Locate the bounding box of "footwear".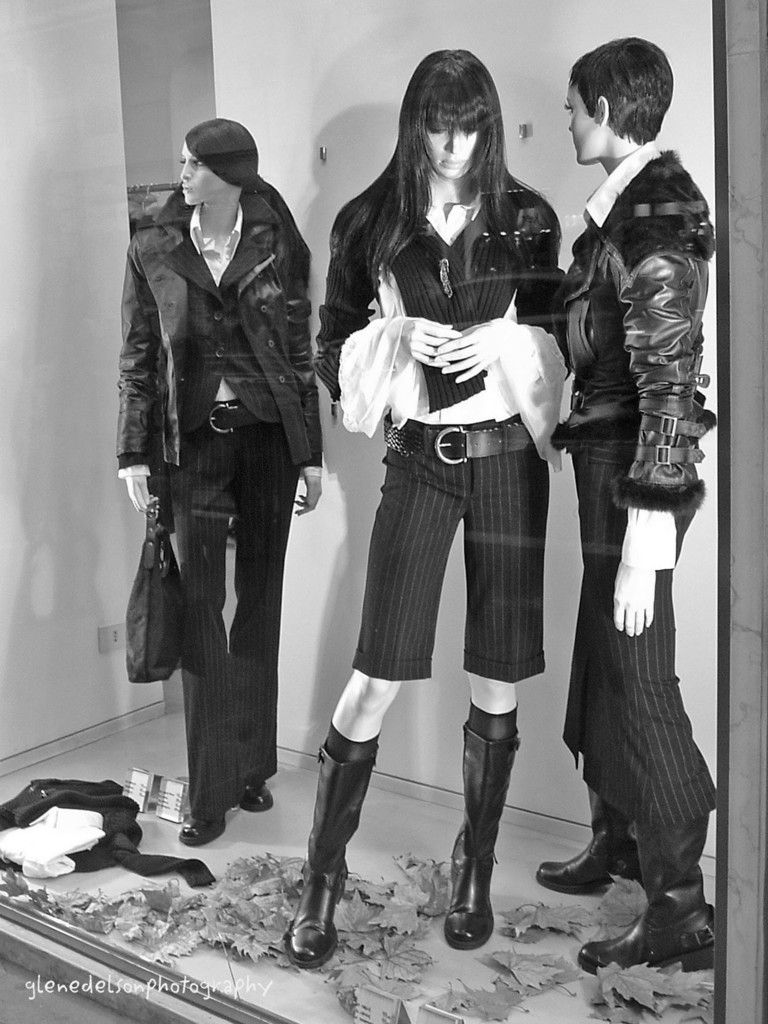
Bounding box: select_region(535, 774, 640, 897).
